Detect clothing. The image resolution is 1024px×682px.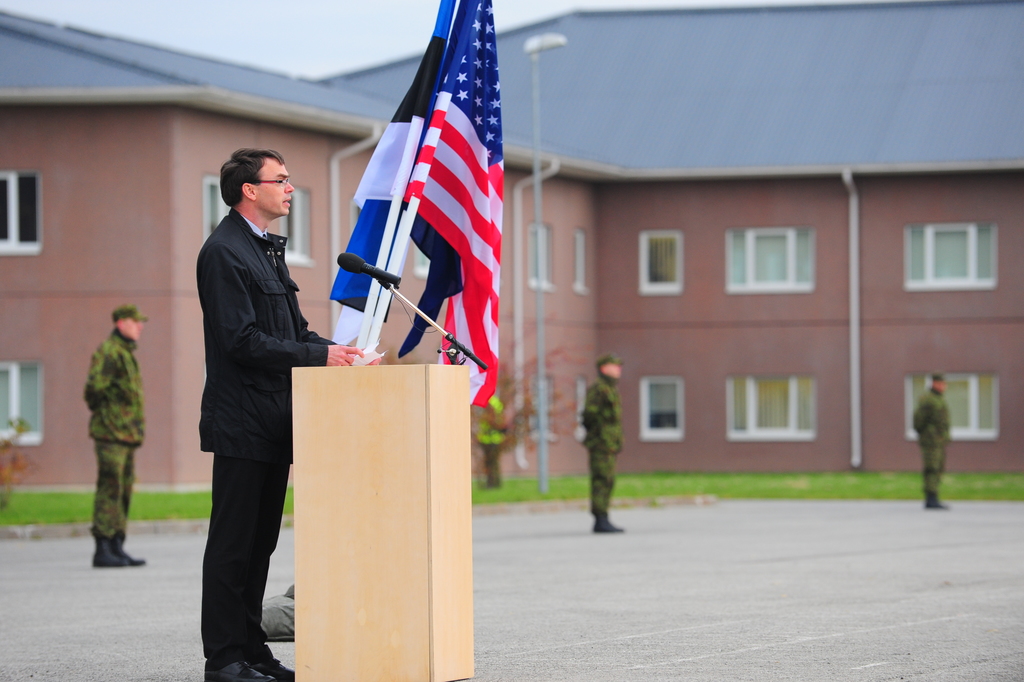
[194, 208, 341, 666].
